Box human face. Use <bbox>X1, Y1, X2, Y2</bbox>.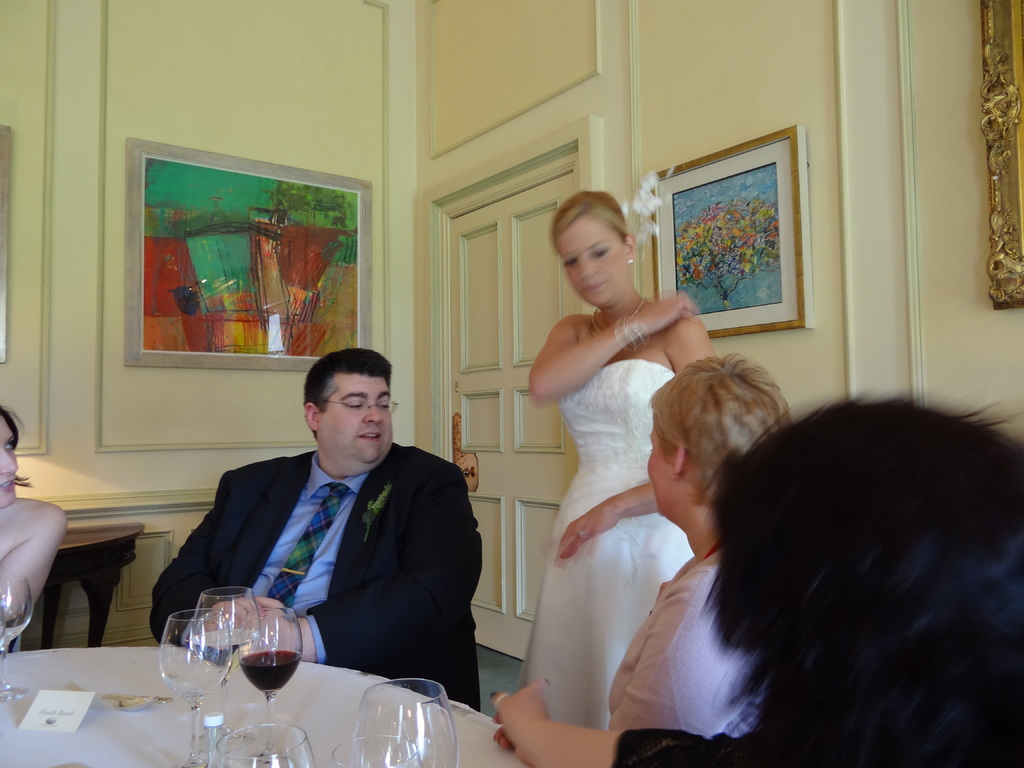
<bbox>0, 413, 17, 509</bbox>.
